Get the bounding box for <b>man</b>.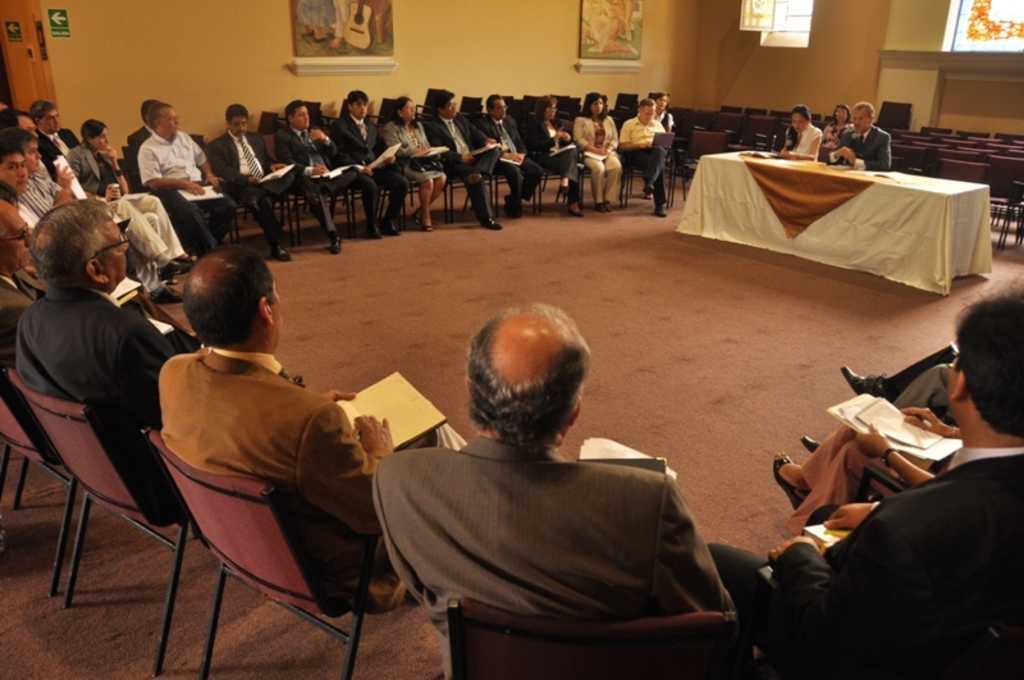
bbox=[143, 104, 238, 254].
